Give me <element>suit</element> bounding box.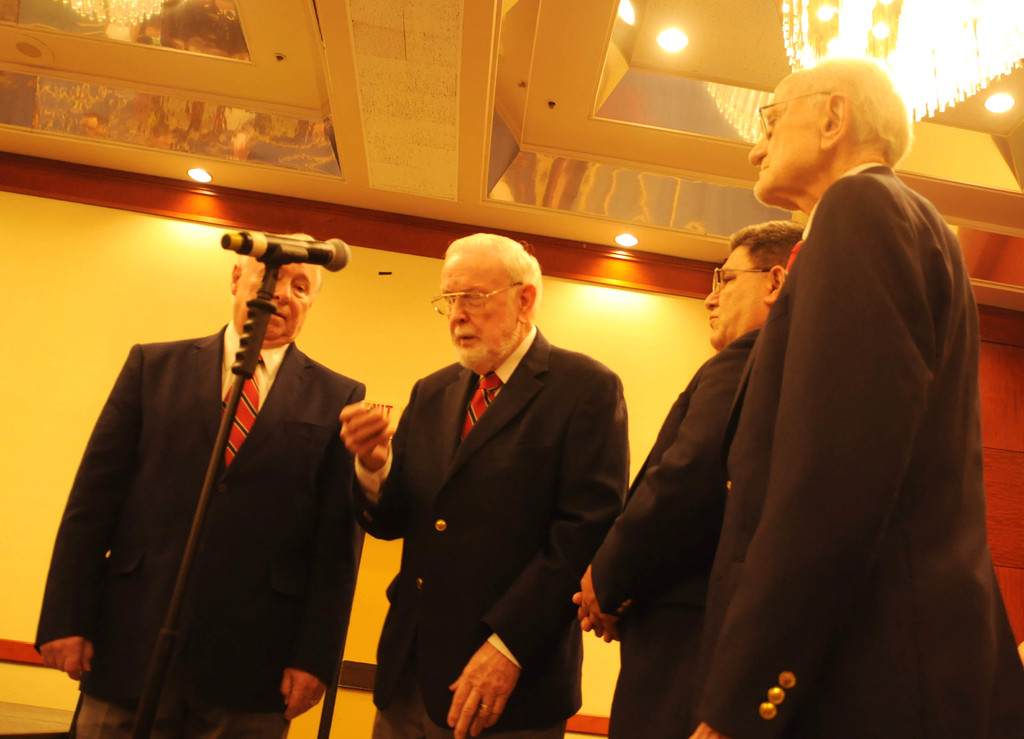
box(345, 319, 628, 738).
